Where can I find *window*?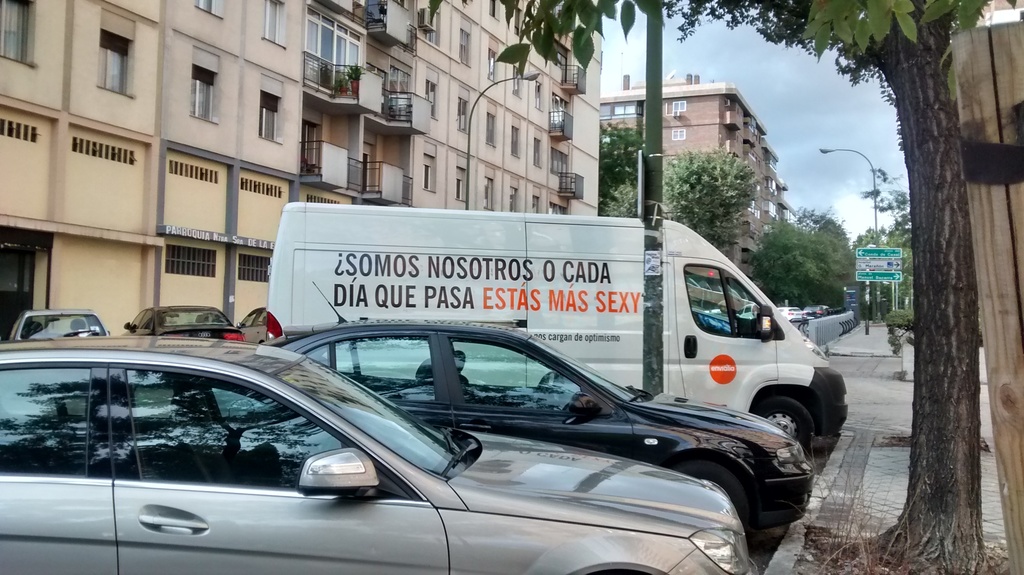
You can find it at 165:243:216:278.
